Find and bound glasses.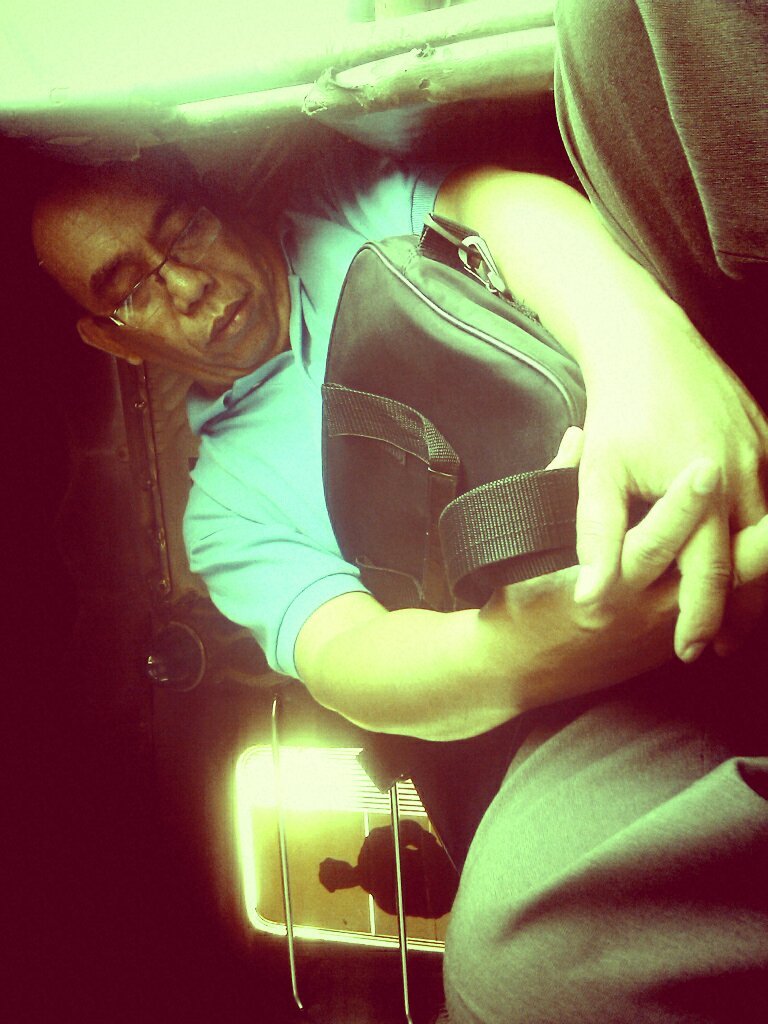
Bound: x1=108 y1=205 x2=225 y2=329.
